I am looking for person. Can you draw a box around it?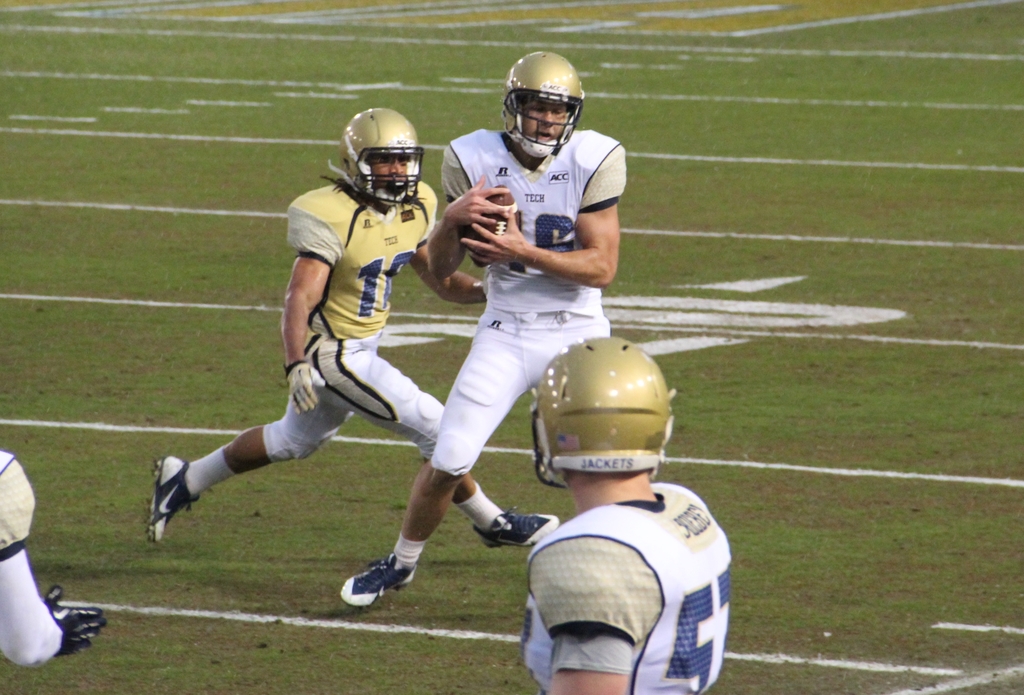
Sure, the bounding box is (left=333, top=46, right=633, bottom=609).
